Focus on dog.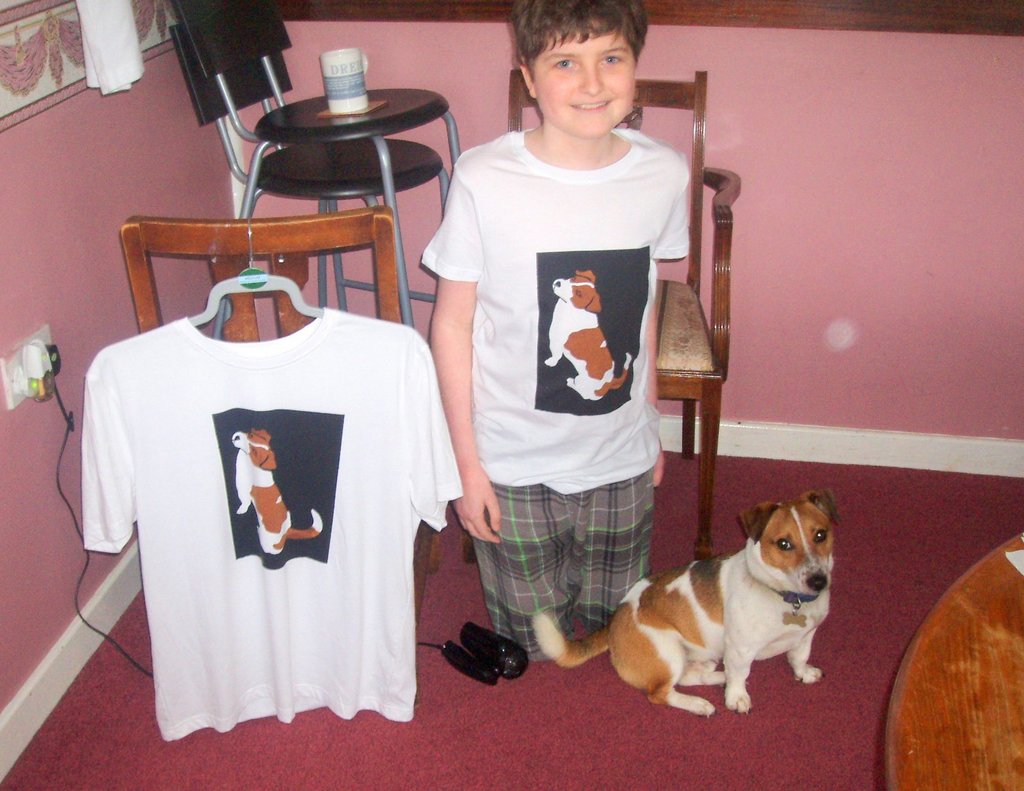
Focused at 544/270/632/402.
